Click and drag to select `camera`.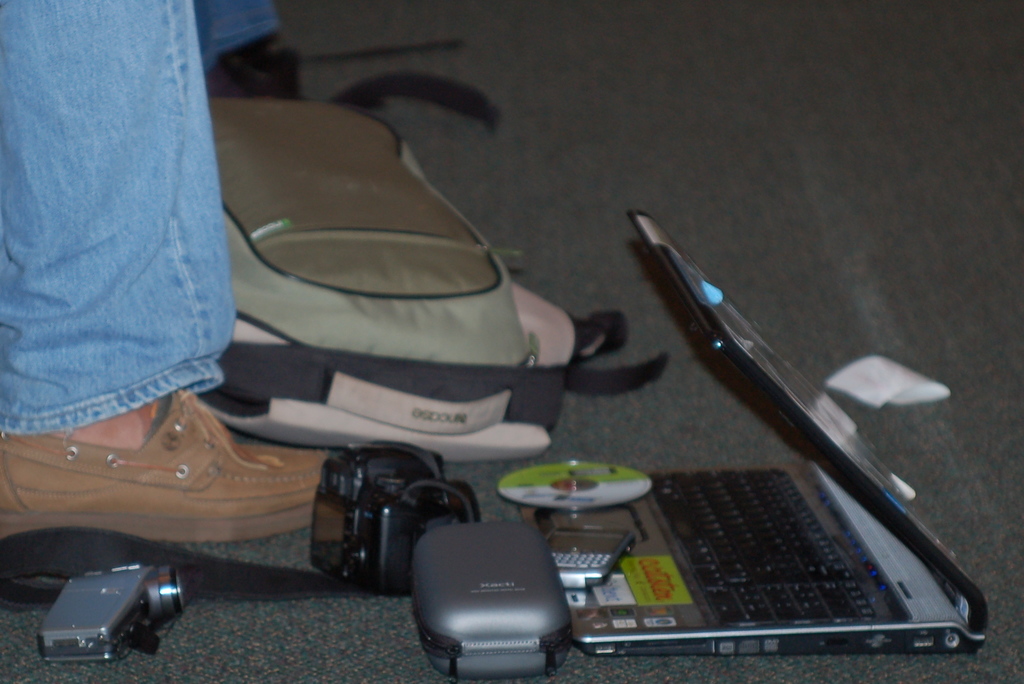
Selection: <box>270,447,484,598</box>.
